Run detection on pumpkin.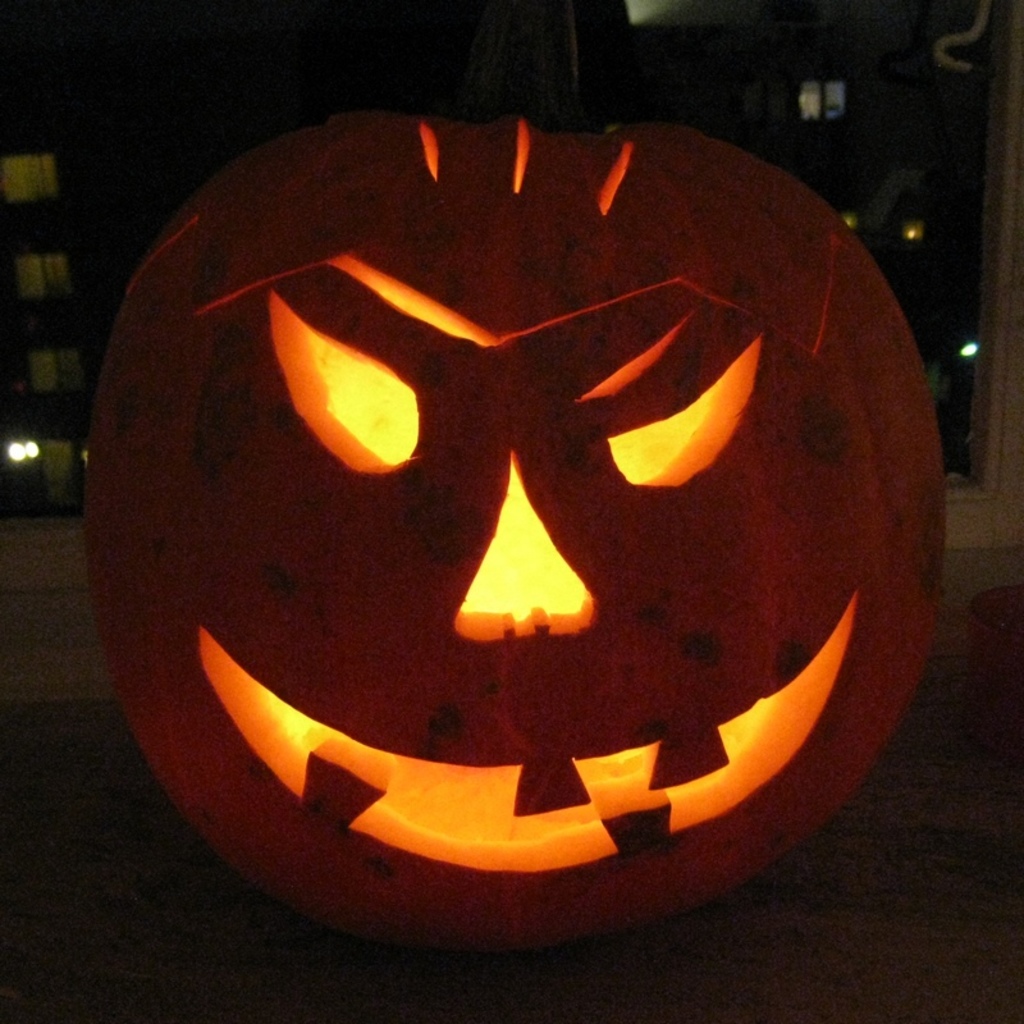
Result: crop(83, 35, 963, 972).
